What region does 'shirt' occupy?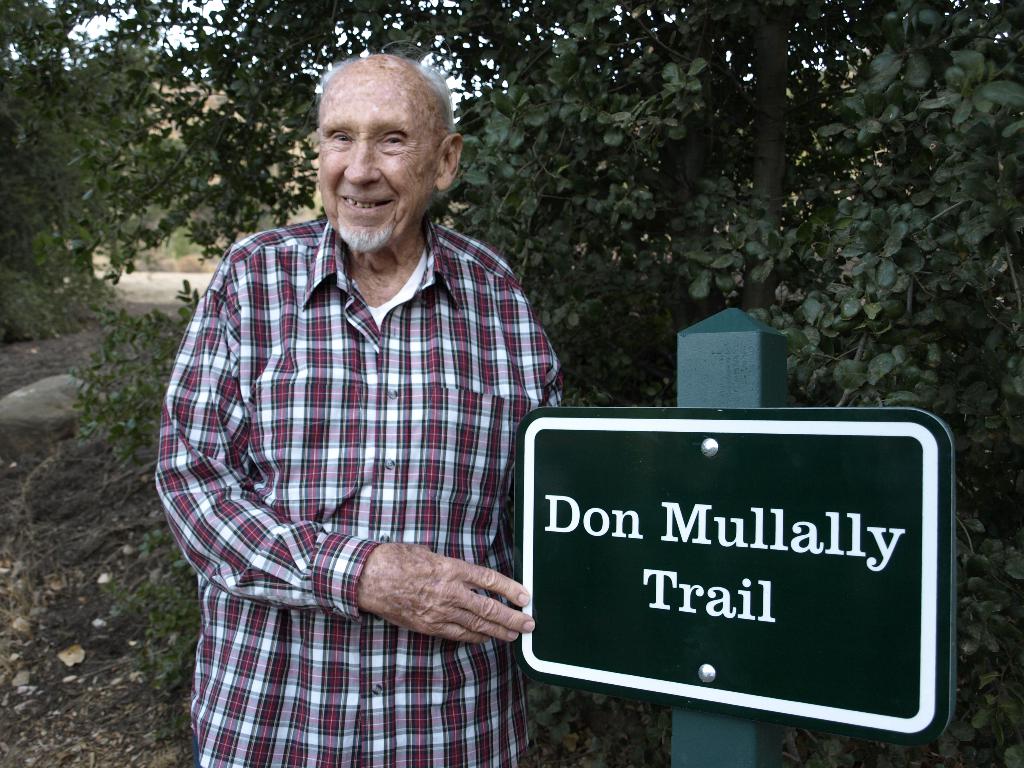
(176,160,532,689).
